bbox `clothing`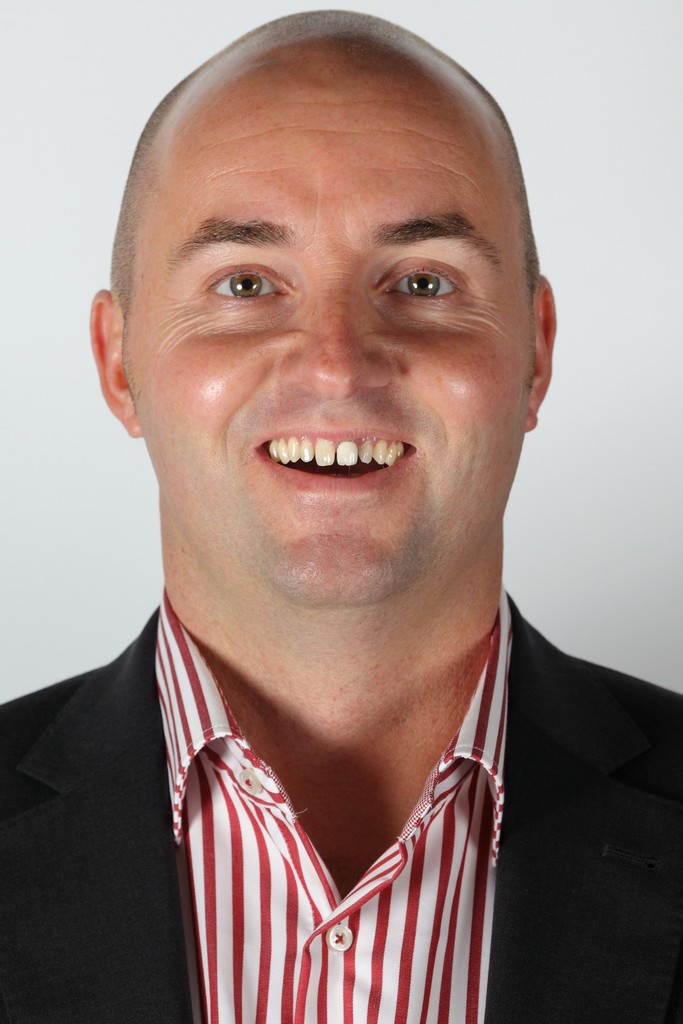
0/575/679/1023
